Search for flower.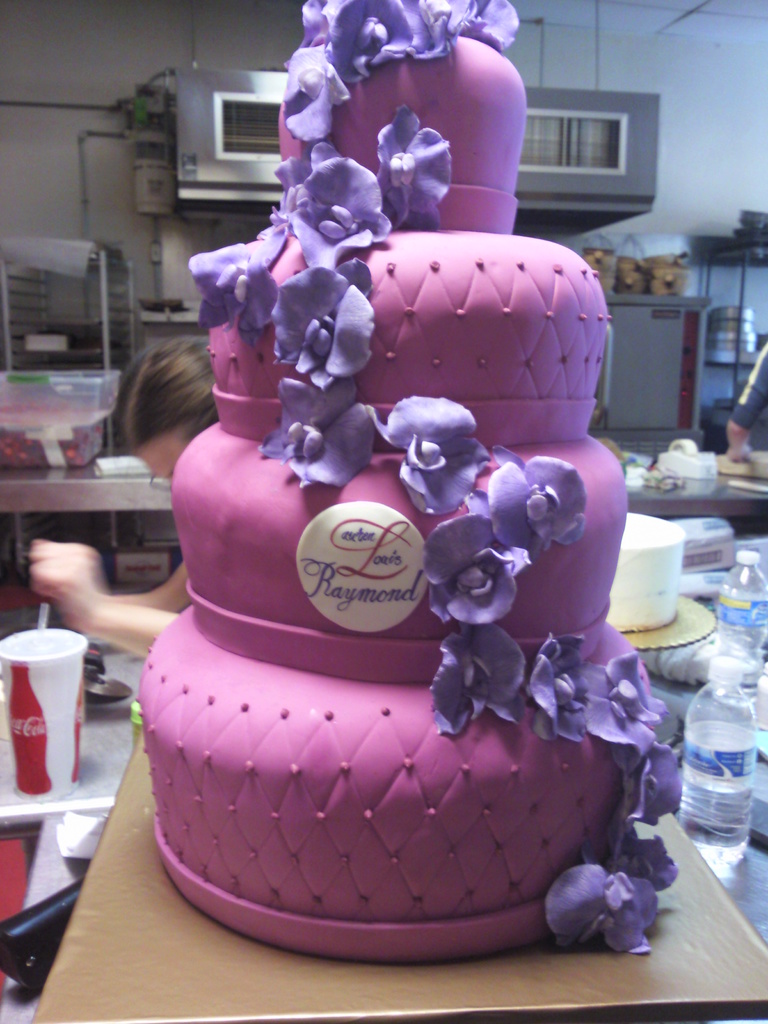
Found at (left=625, top=826, right=682, bottom=877).
